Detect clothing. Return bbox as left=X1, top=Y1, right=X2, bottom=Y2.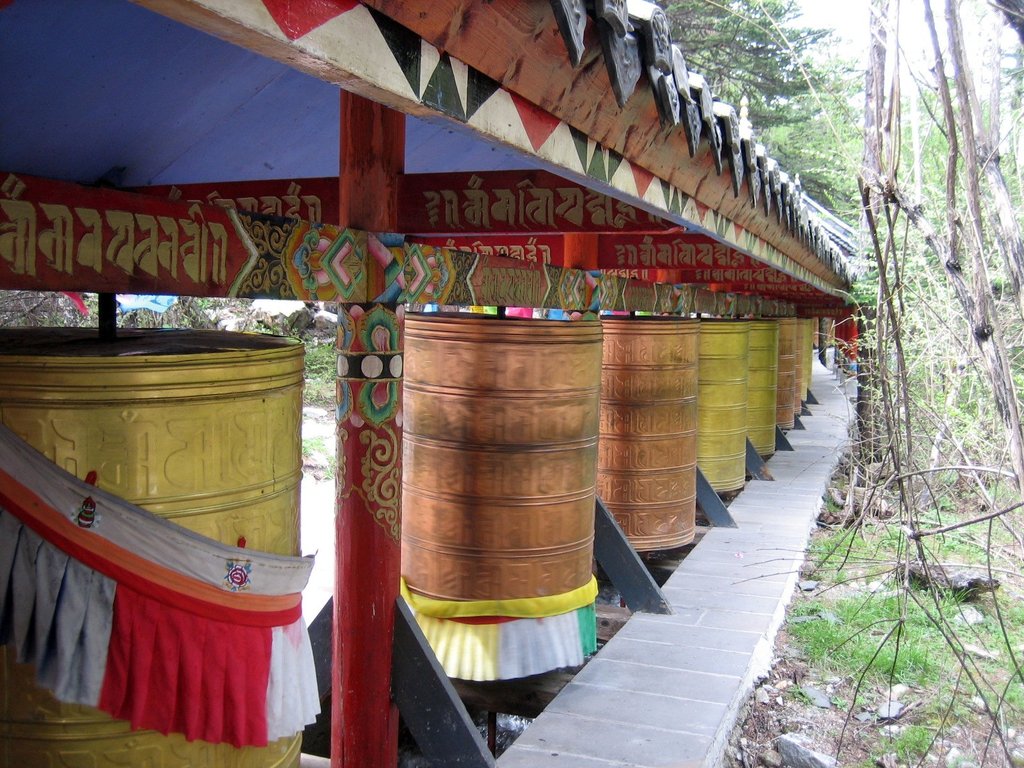
left=0, top=0, right=688, bottom=240.
